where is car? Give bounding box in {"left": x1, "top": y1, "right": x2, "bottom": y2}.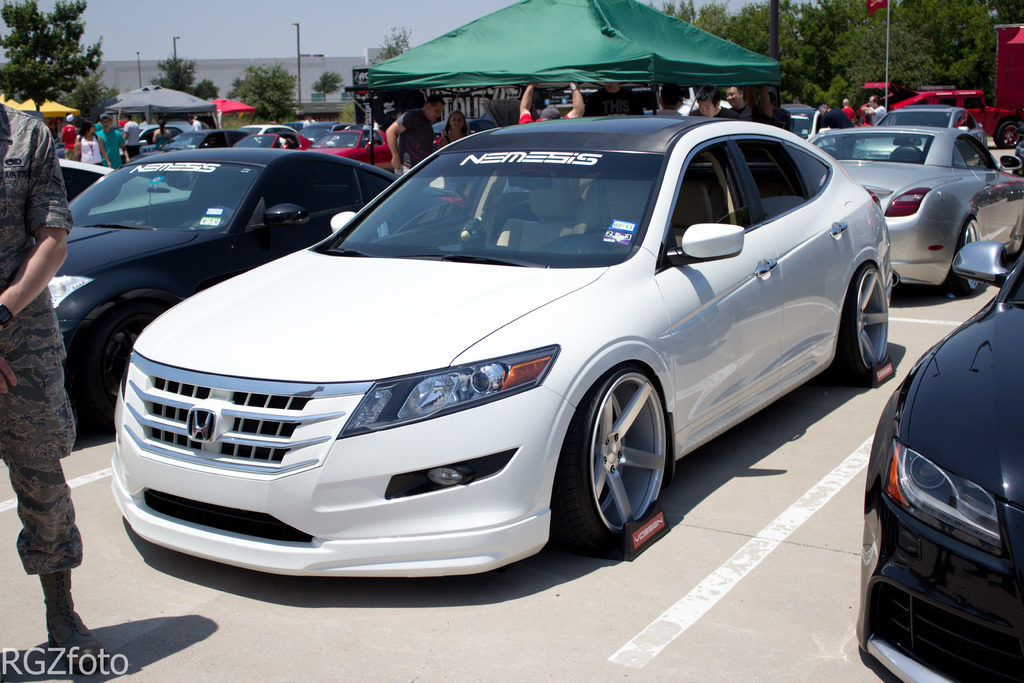
{"left": 867, "top": 228, "right": 1023, "bottom": 682}.
